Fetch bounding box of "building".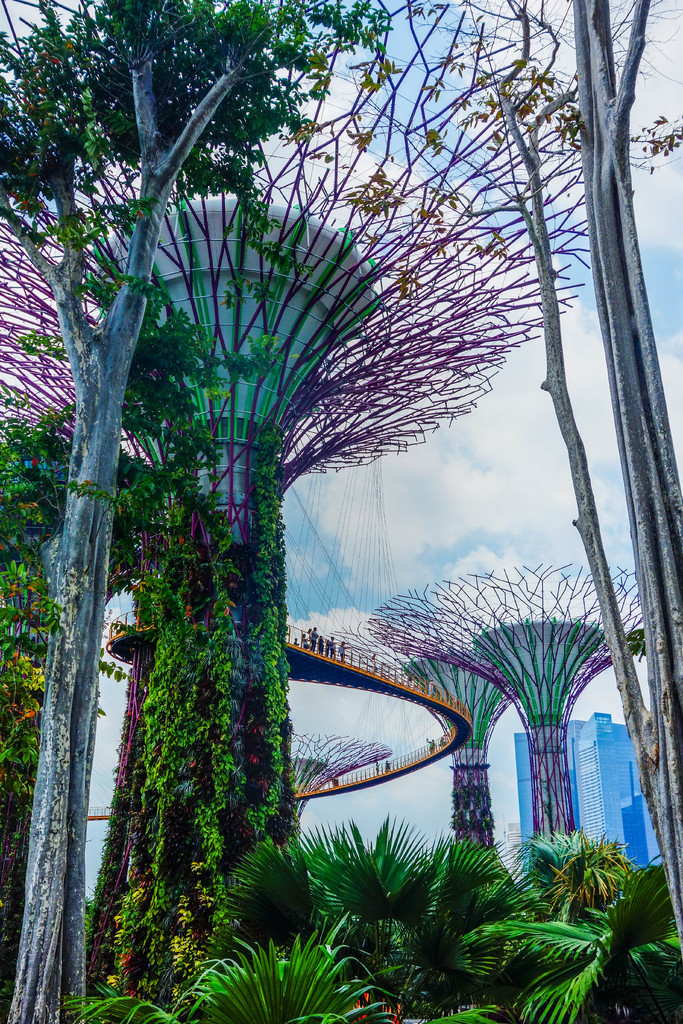
Bbox: x1=502 y1=819 x2=527 y2=872.
